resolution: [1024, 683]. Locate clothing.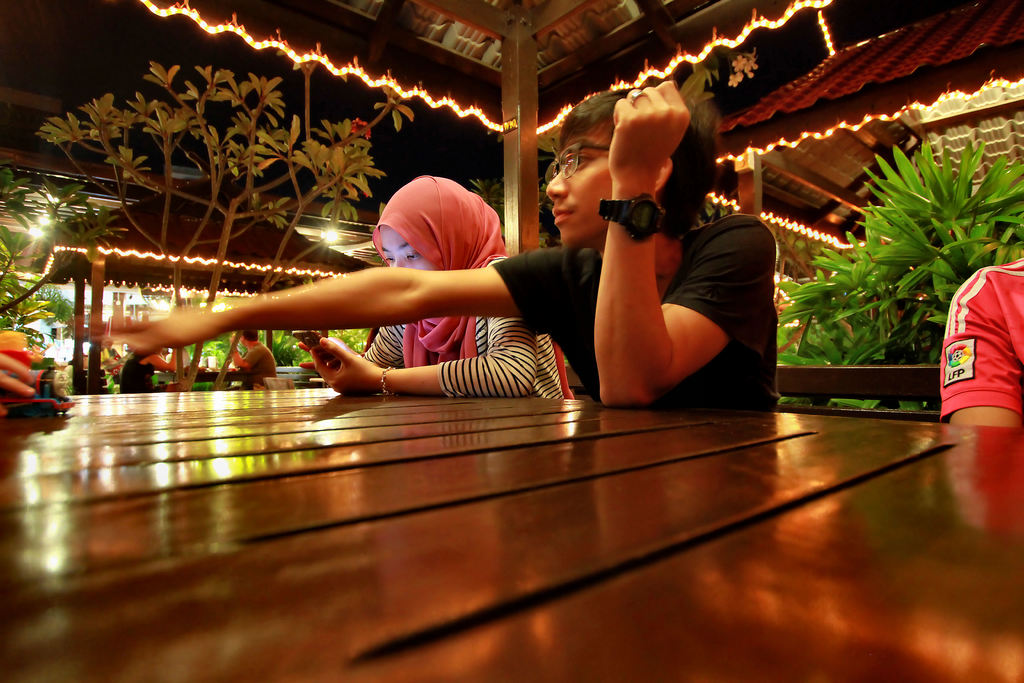
486 240 778 406.
